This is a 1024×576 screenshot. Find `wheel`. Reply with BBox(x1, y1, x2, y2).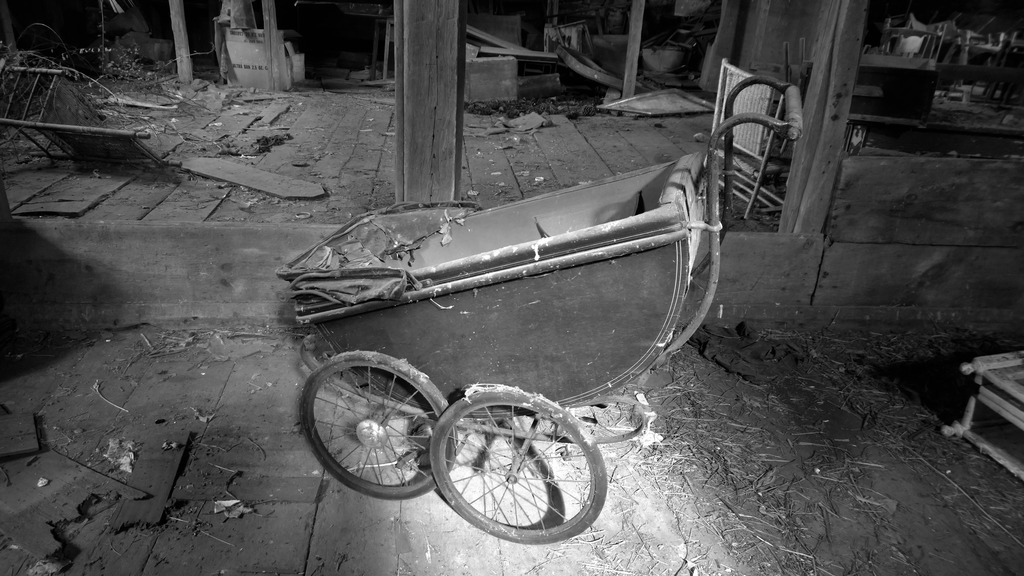
BBox(424, 386, 603, 542).
